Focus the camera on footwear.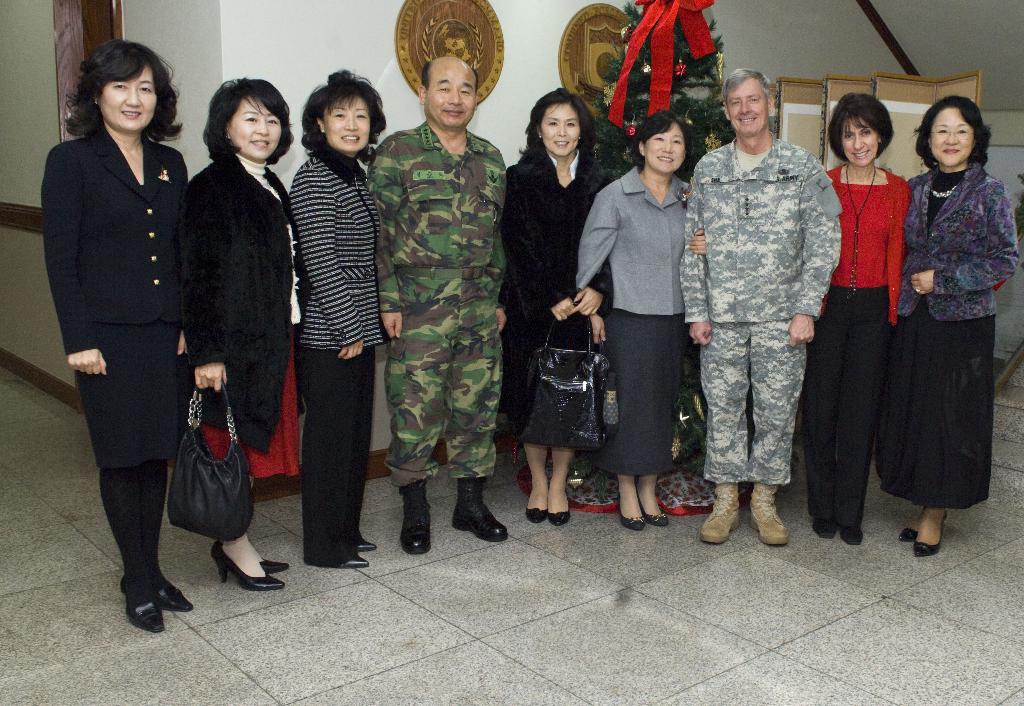
Focus region: region(526, 508, 551, 524).
